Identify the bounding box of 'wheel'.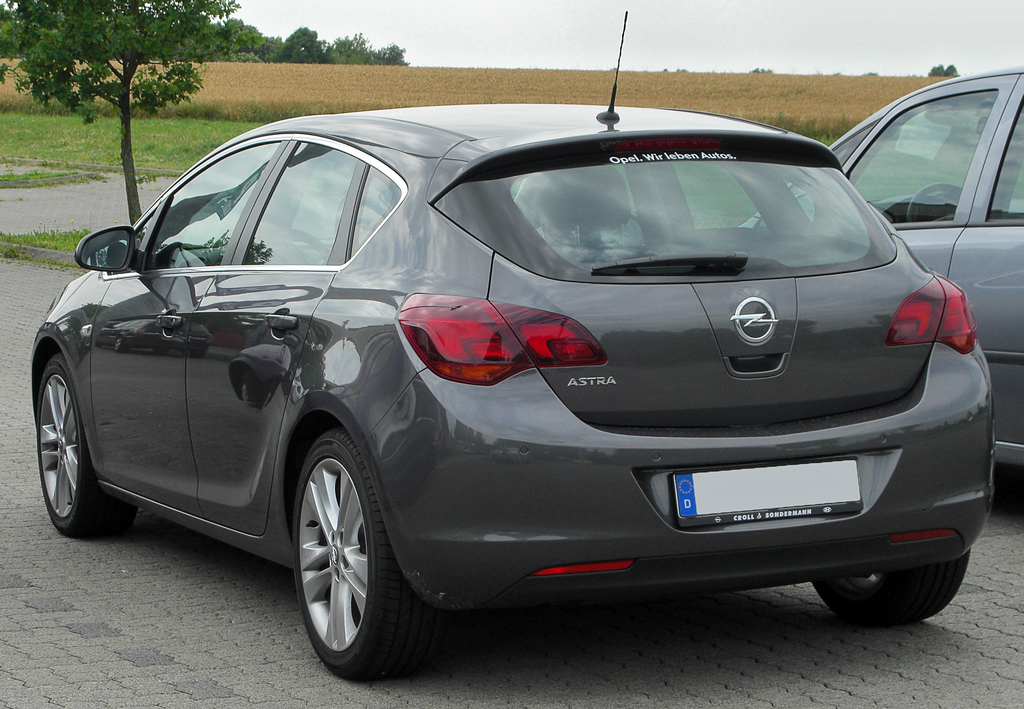
{"x1": 904, "y1": 179, "x2": 963, "y2": 222}.
